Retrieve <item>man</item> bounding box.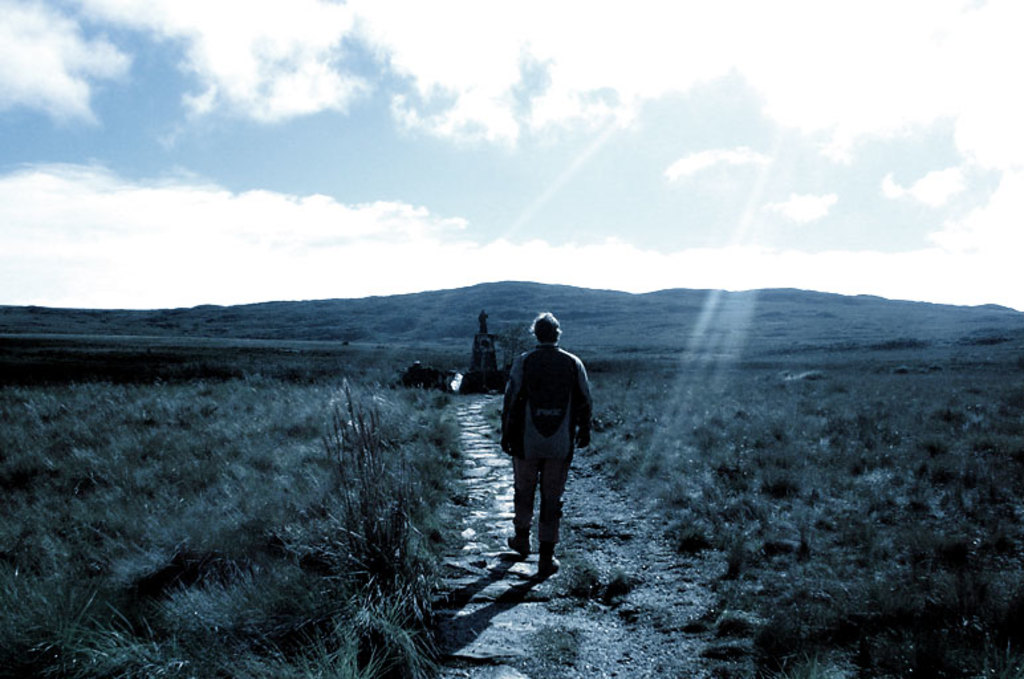
Bounding box: 500,326,596,590.
